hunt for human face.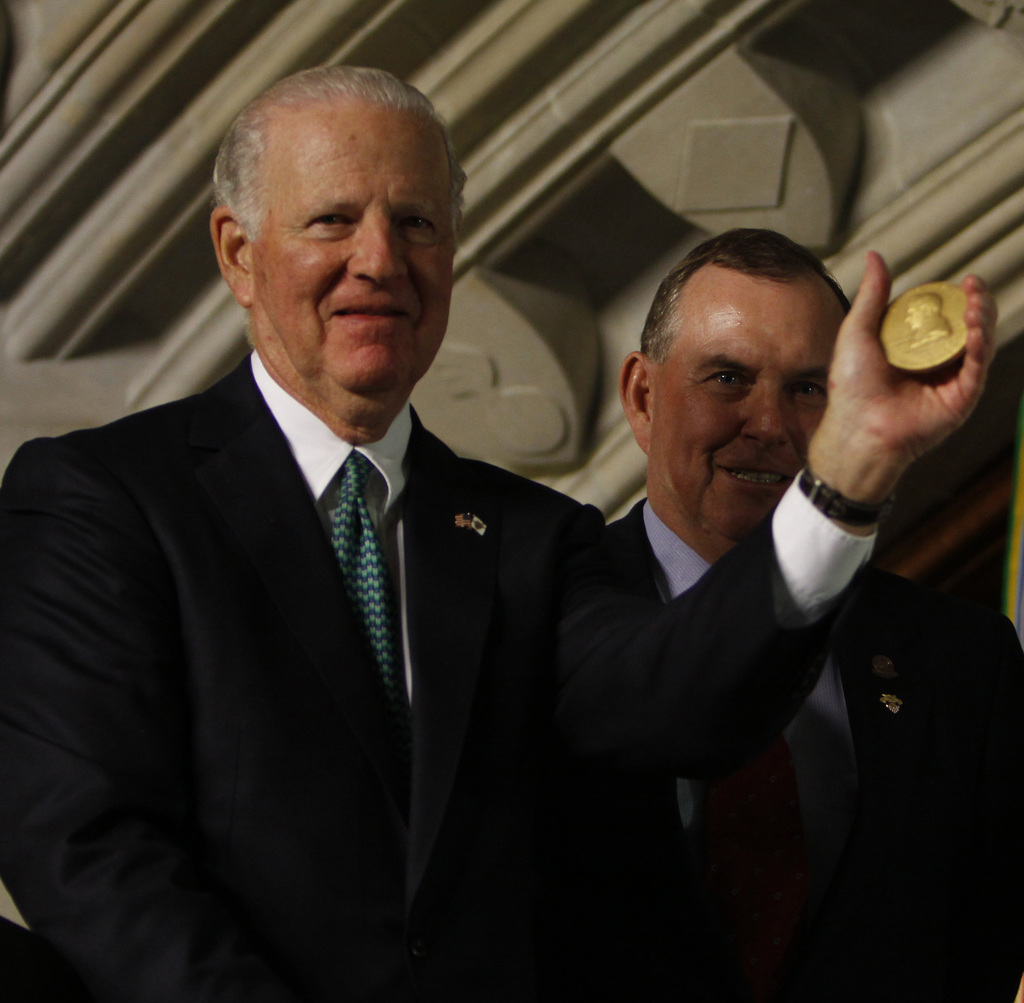
Hunted down at <bbox>261, 101, 460, 389</bbox>.
